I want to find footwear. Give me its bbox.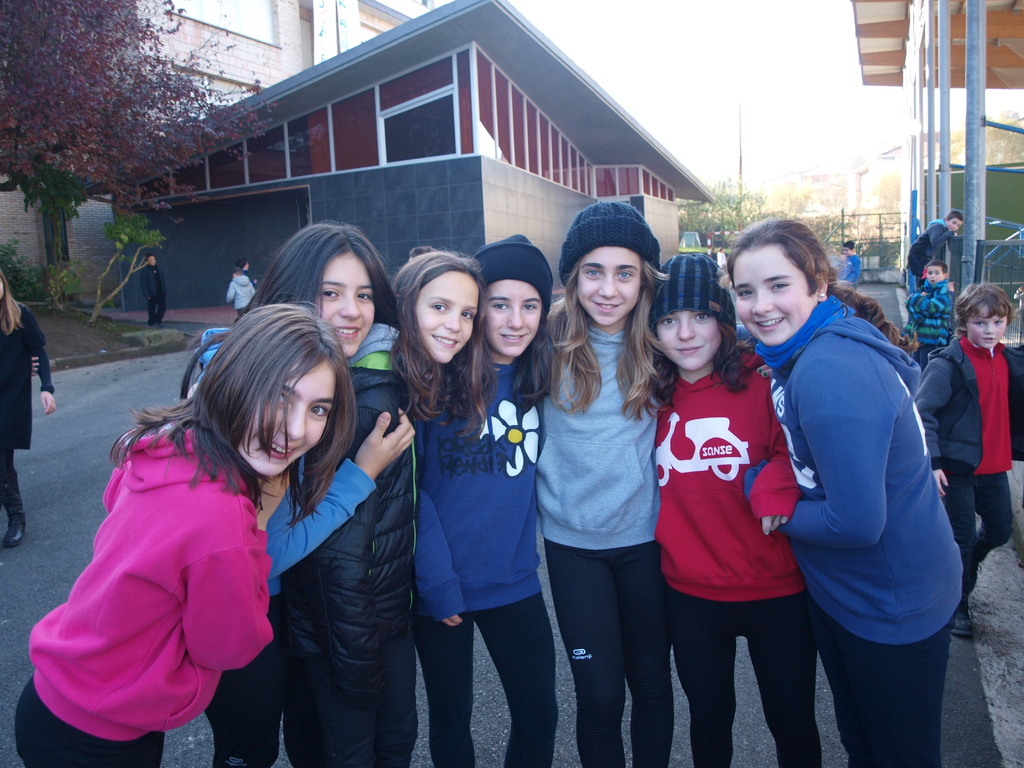
951, 587, 976, 638.
